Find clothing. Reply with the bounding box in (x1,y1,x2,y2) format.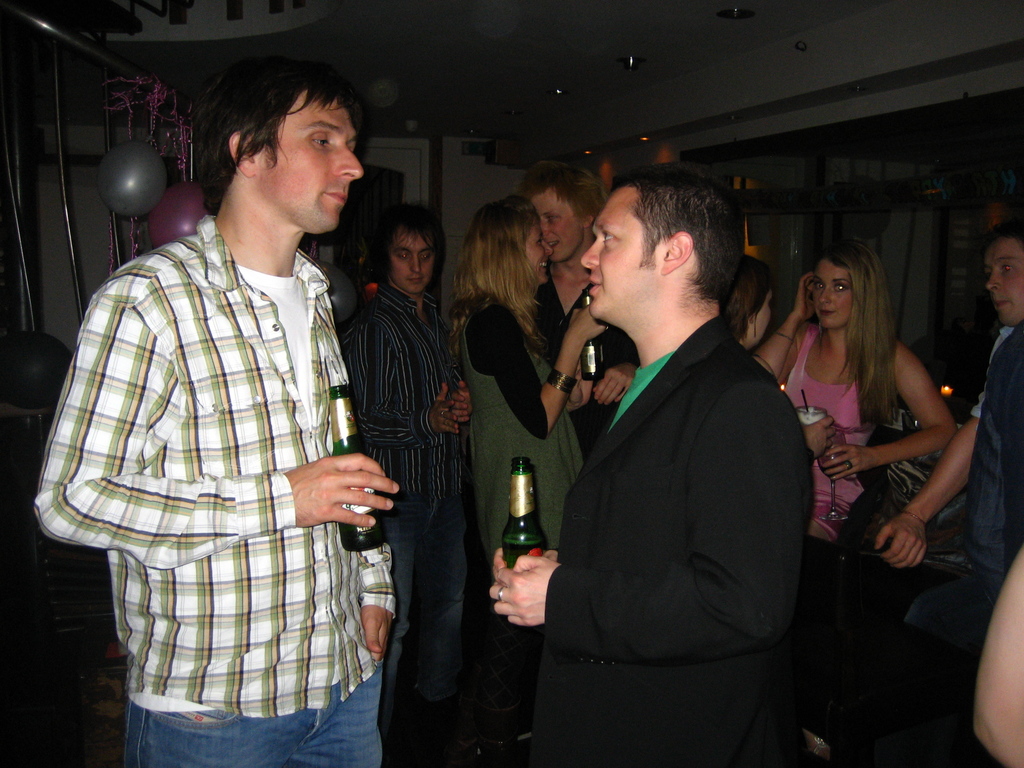
(513,308,816,767).
